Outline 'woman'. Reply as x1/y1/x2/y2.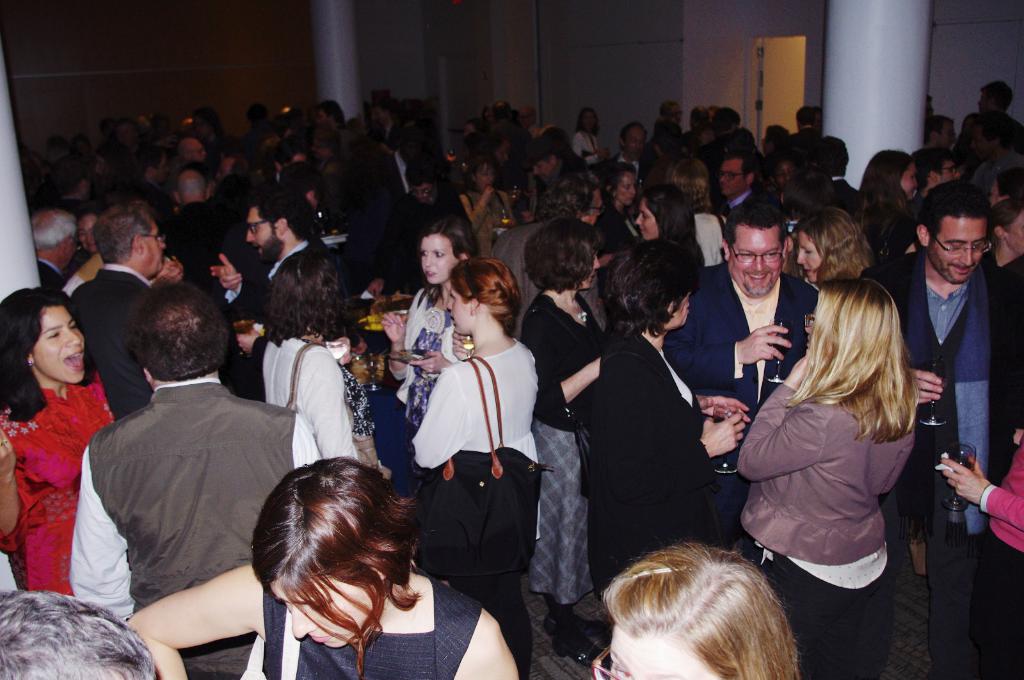
732/250/946/634.
